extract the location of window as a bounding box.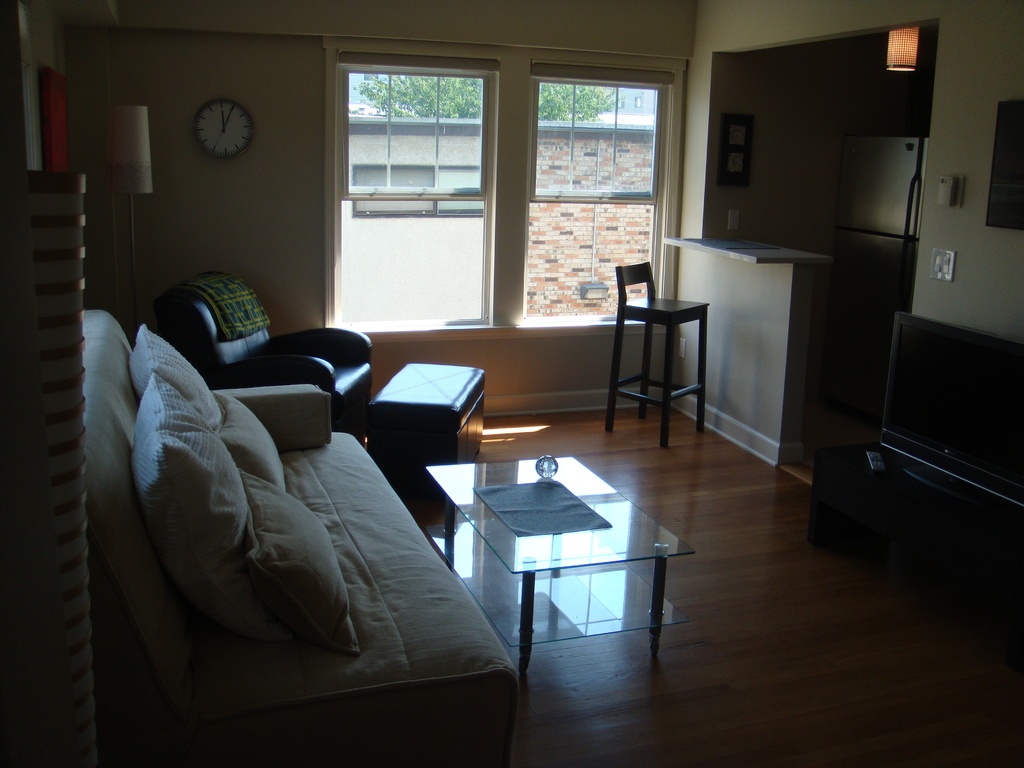
bbox(324, 54, 501, 328).
